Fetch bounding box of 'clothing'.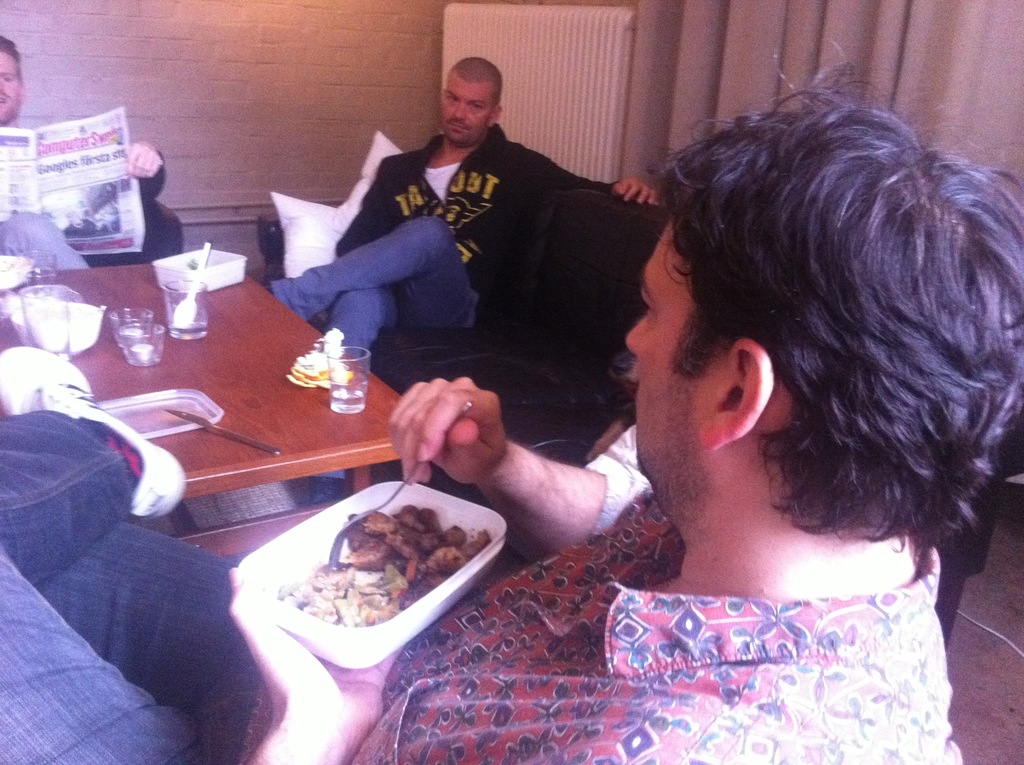
Bbox: bbox(271, 88, 644, 389).
